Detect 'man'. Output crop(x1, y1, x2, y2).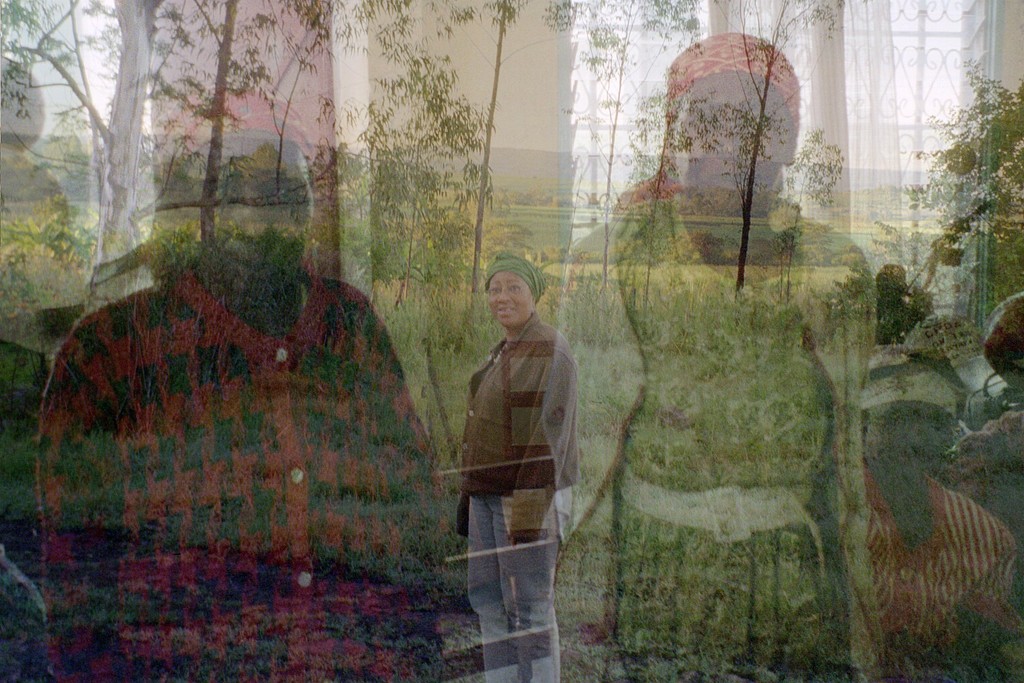
crop(857, 365, 1019, 682).
